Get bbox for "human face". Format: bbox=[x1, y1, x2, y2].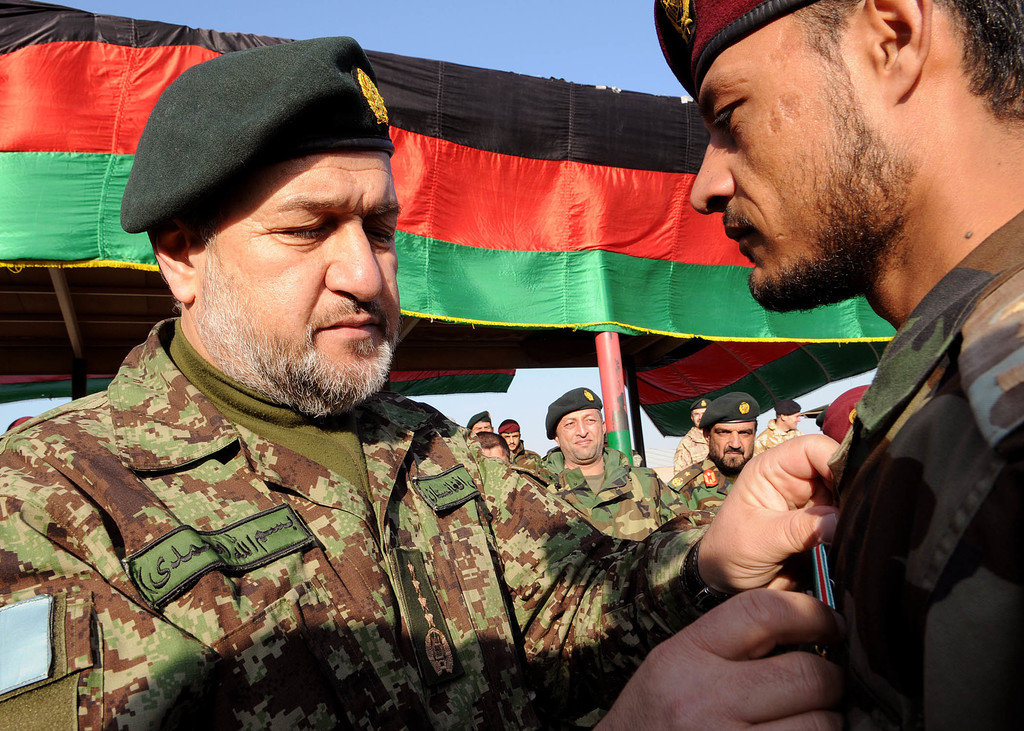
bbox=[689, 6, 915, 307].
